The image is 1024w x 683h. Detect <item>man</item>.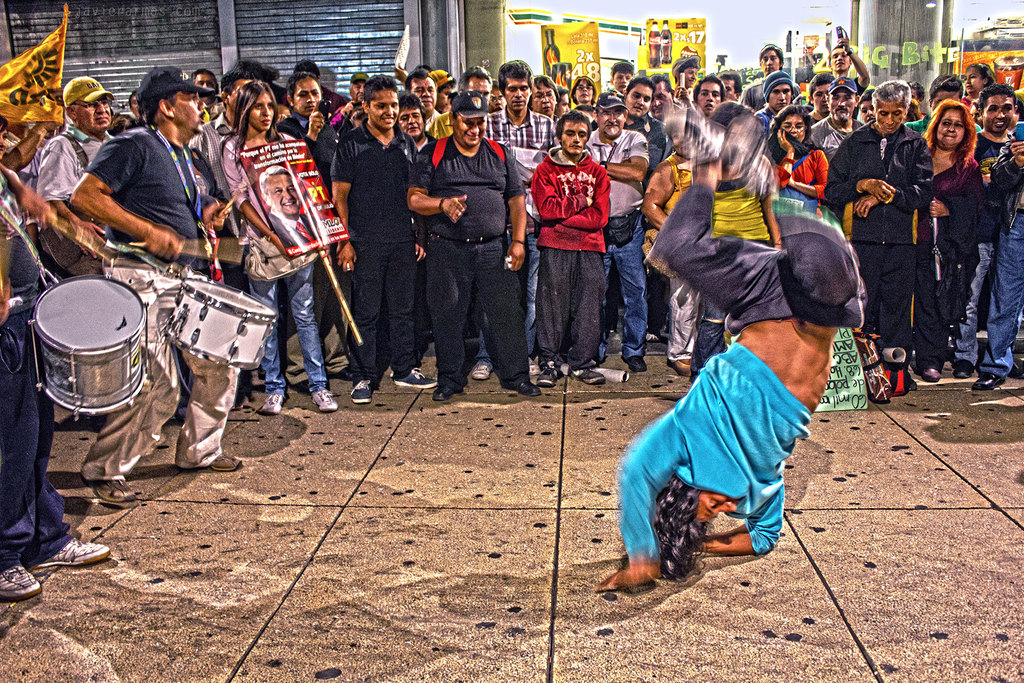
Detection: x1=690, y1=70, x2=730, y2=115.
